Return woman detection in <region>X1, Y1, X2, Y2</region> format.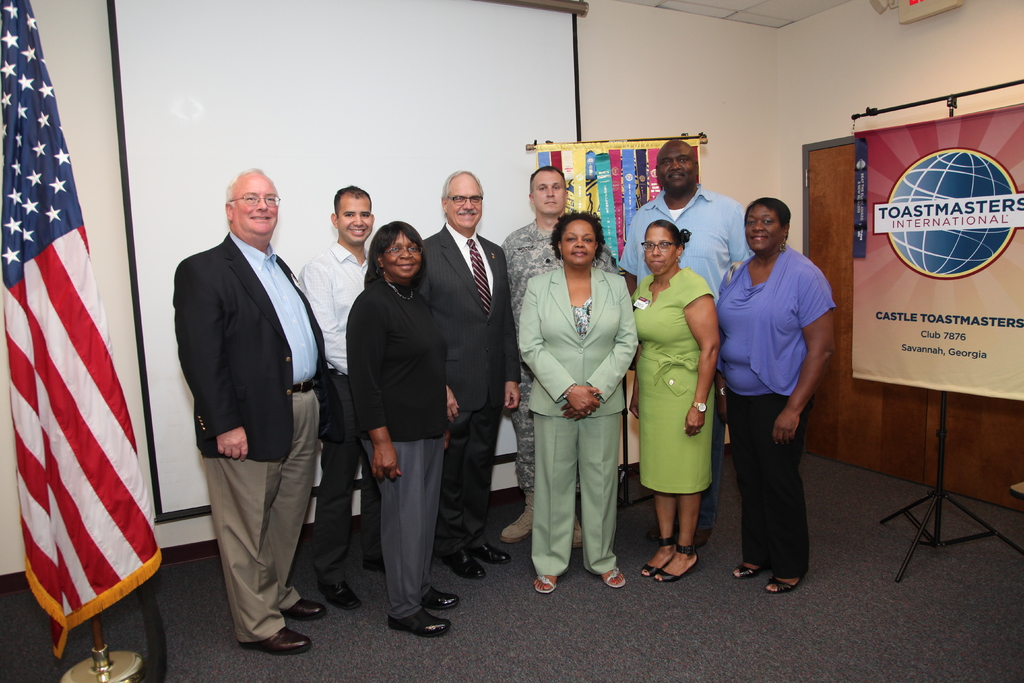
<region>509, 204, 629, 596</region>.
